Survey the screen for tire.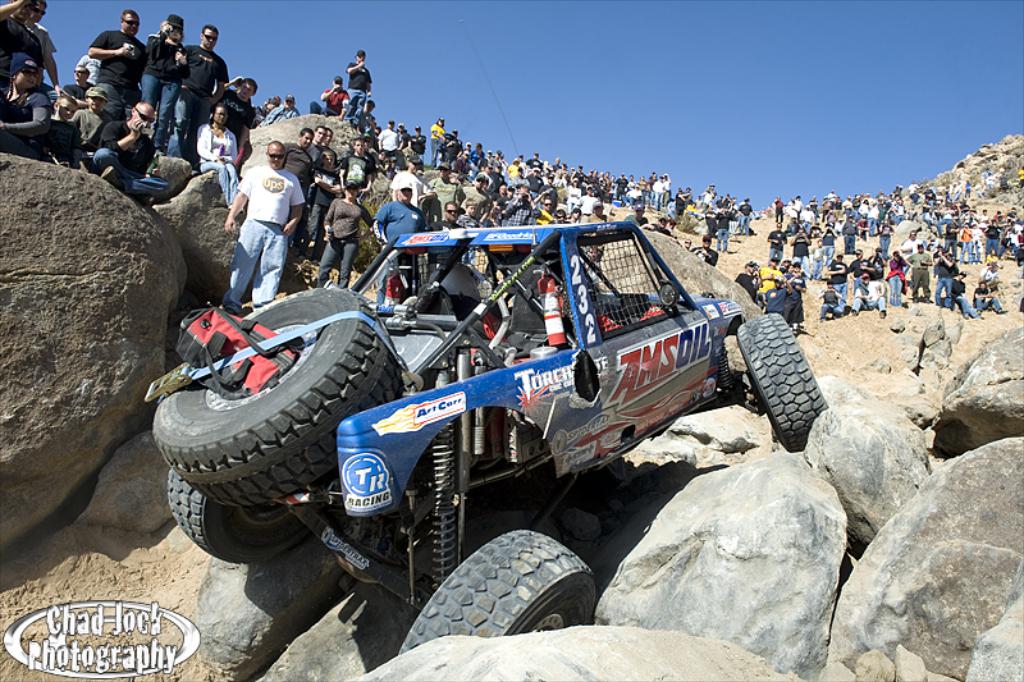
Survey found: box=[397, 528, 596, 654].
